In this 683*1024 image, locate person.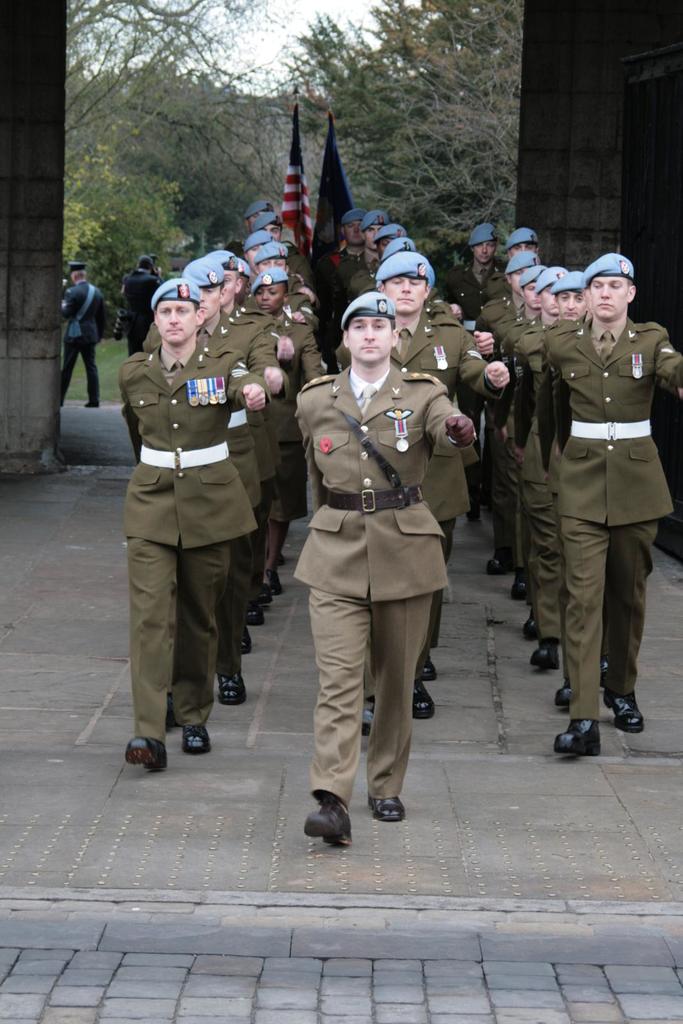
Bounding box: region(125, 273, 261, 762).
